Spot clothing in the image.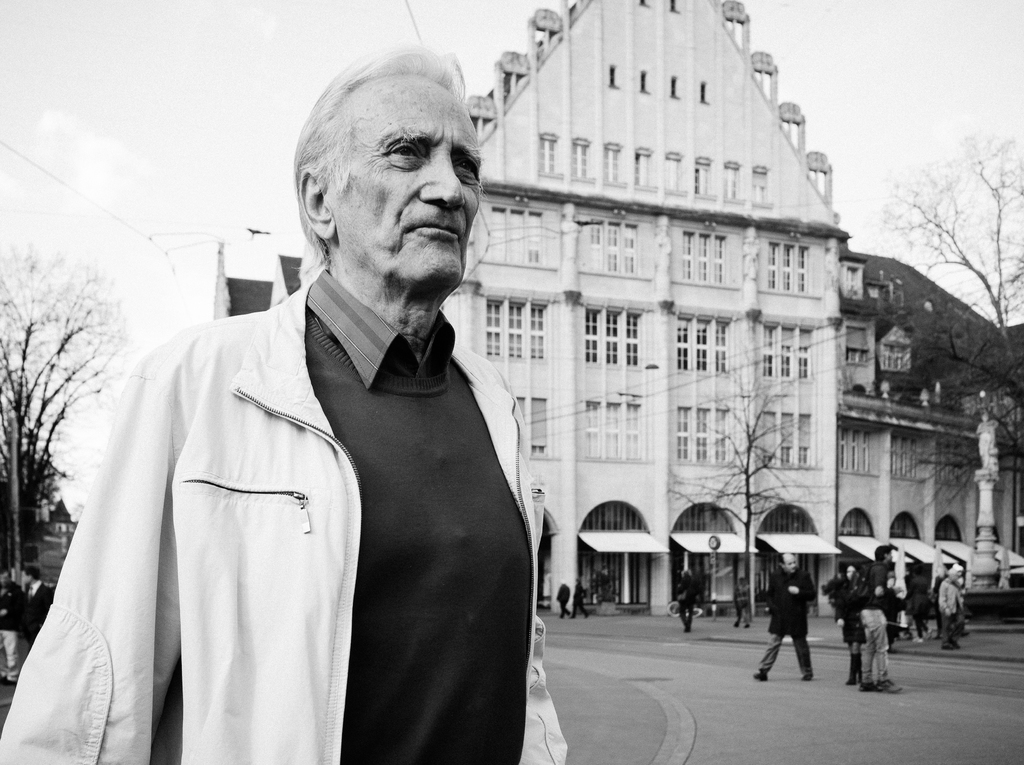
clothing found at BBox(854, 561, 895, 685).
